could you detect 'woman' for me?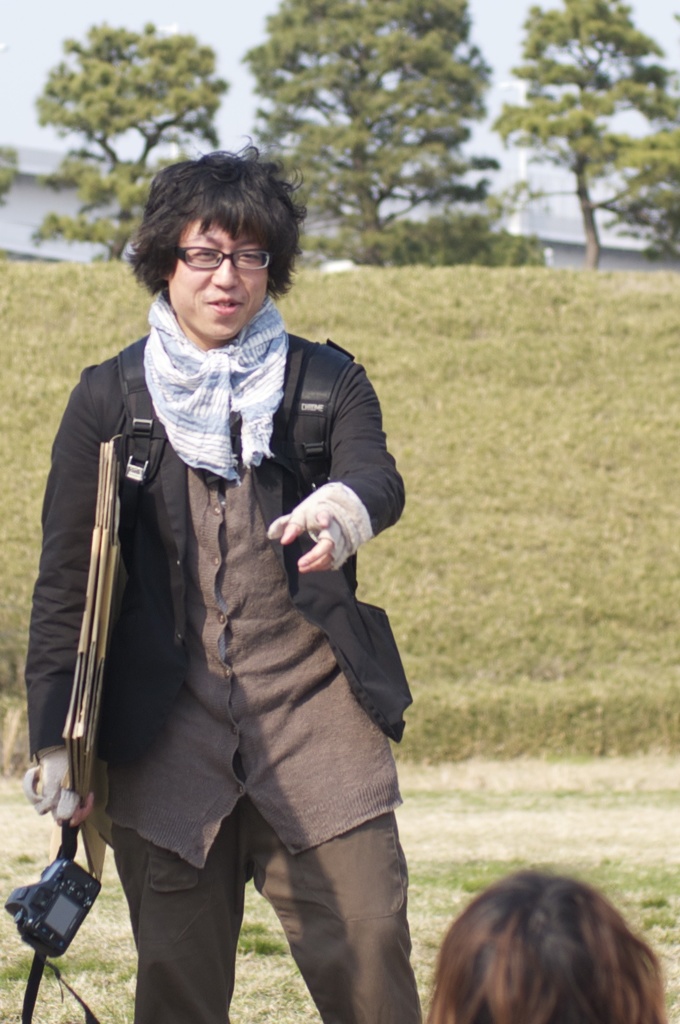
Detection result: locate(29, 127, 416, 1023).
